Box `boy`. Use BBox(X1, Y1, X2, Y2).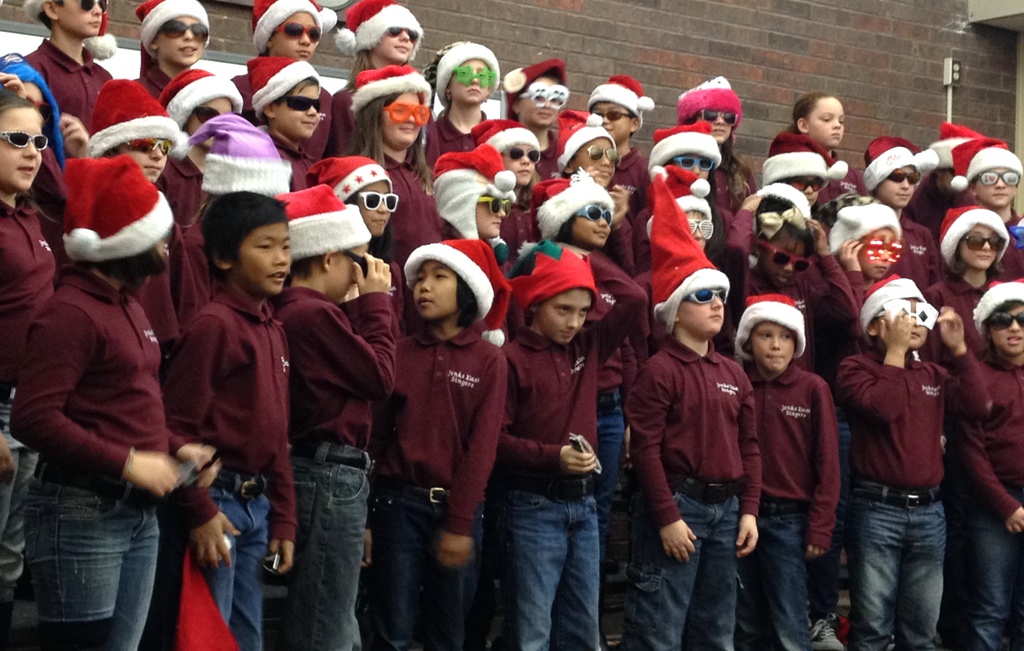
BBox(248, 58, 317, 202).
